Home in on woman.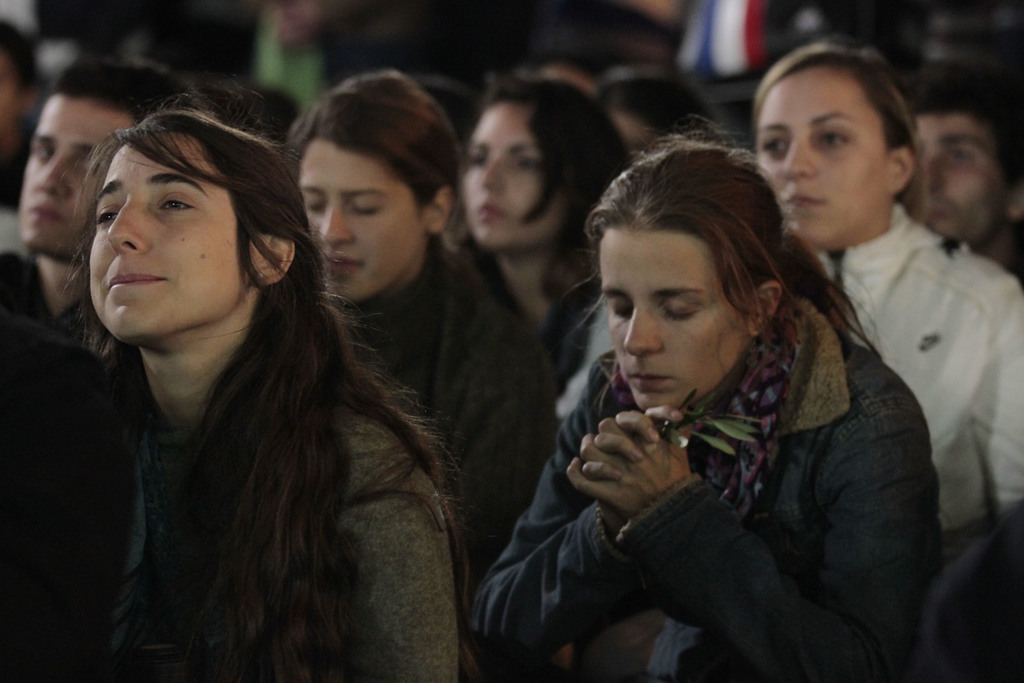
Homed in at x1=464, y1=128, x2=945, y2=682.
